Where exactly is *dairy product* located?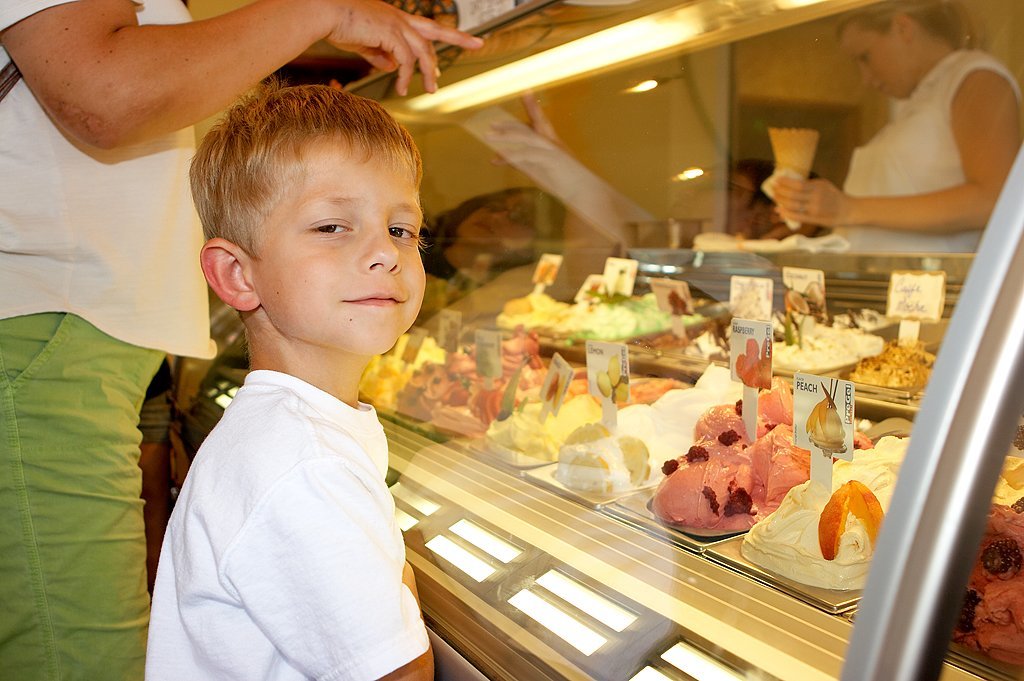
Its bounding box is l=731, t=326, r=836, b=371.
